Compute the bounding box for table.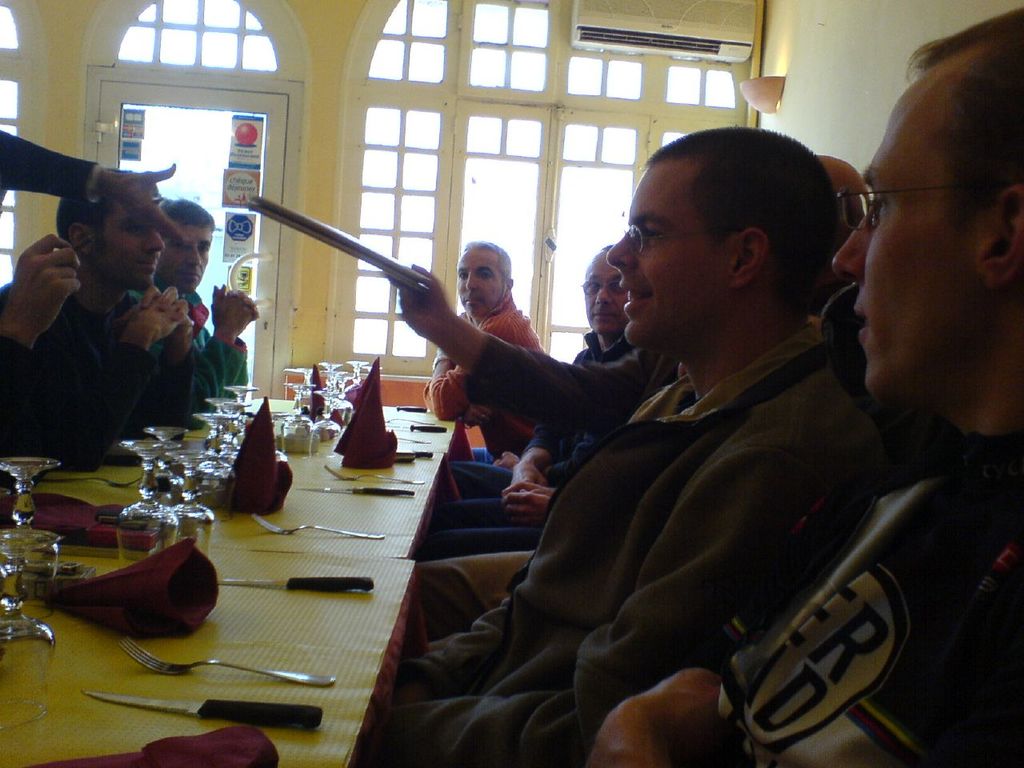
left=0, top=538, right=418, bottom=767.
